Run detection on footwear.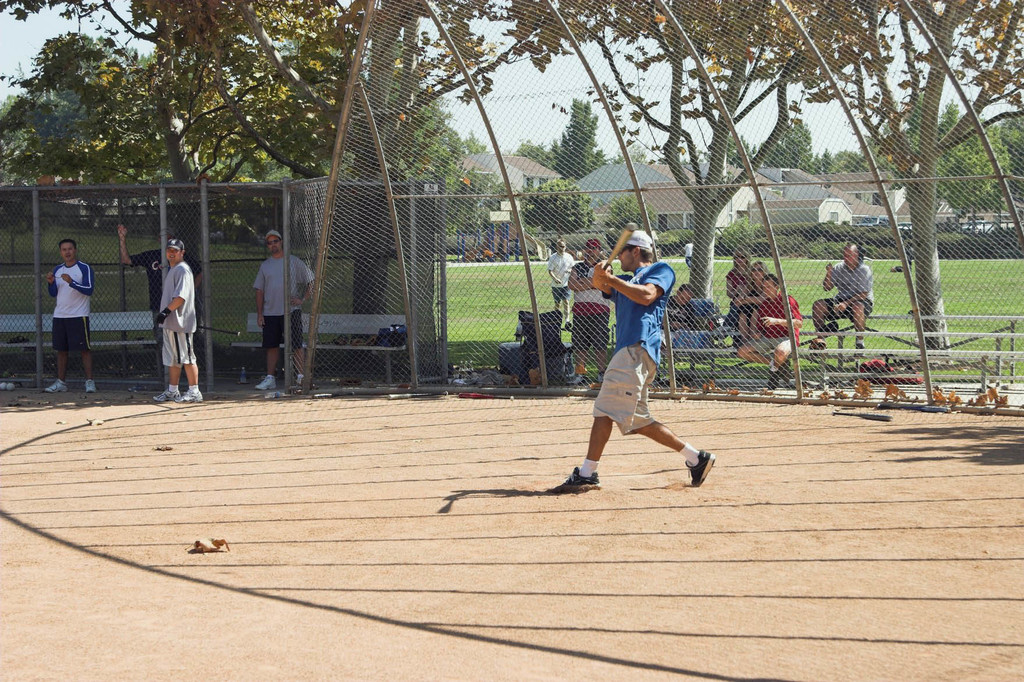
Result: rect(147, 386, 182, 405).
